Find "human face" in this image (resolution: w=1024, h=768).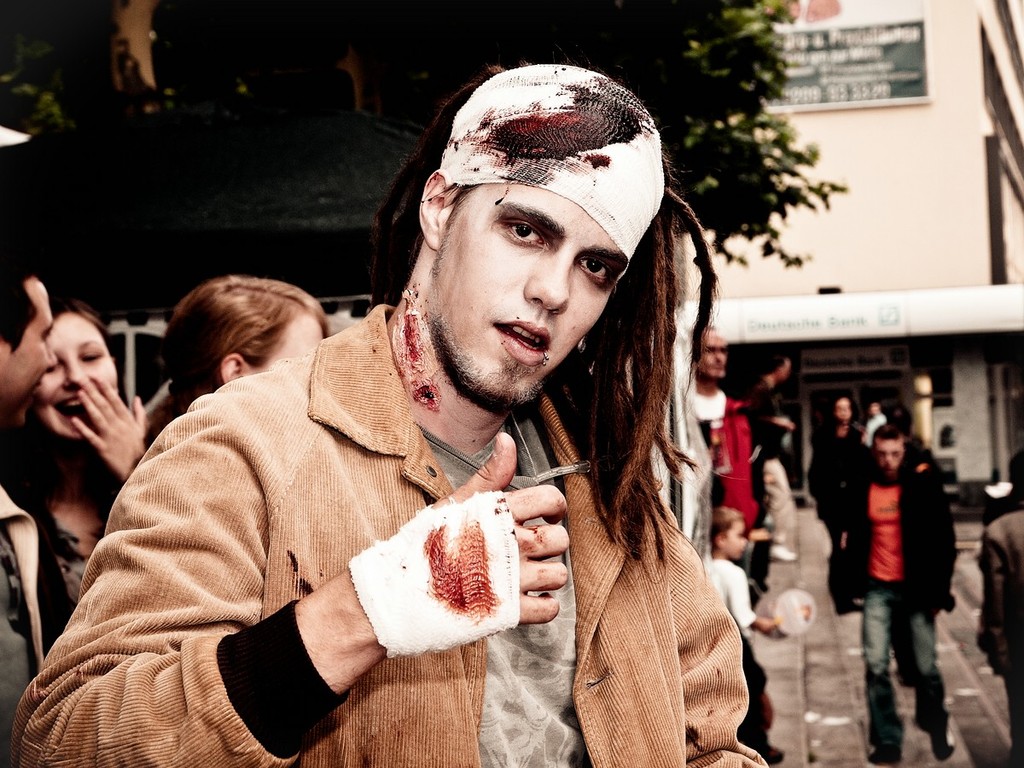
(242,311,329,376).
